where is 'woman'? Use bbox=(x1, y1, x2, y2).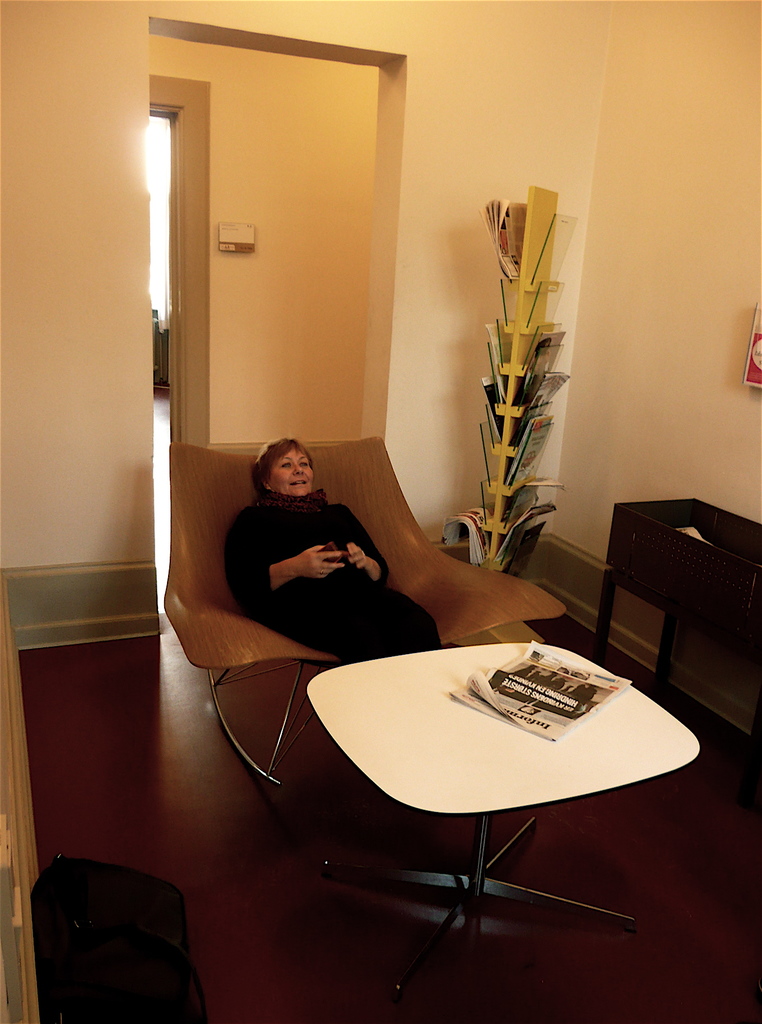
bbox=(227, 412, 401, 666).
